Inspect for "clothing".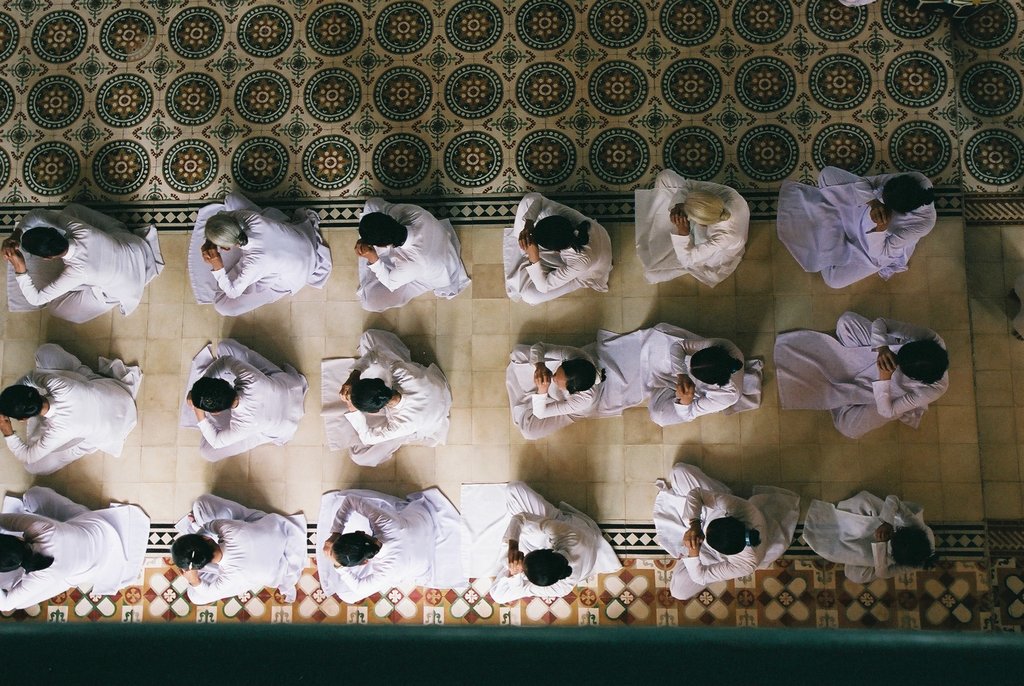
Inspection: l=319, t=323, r=452, b=469.
